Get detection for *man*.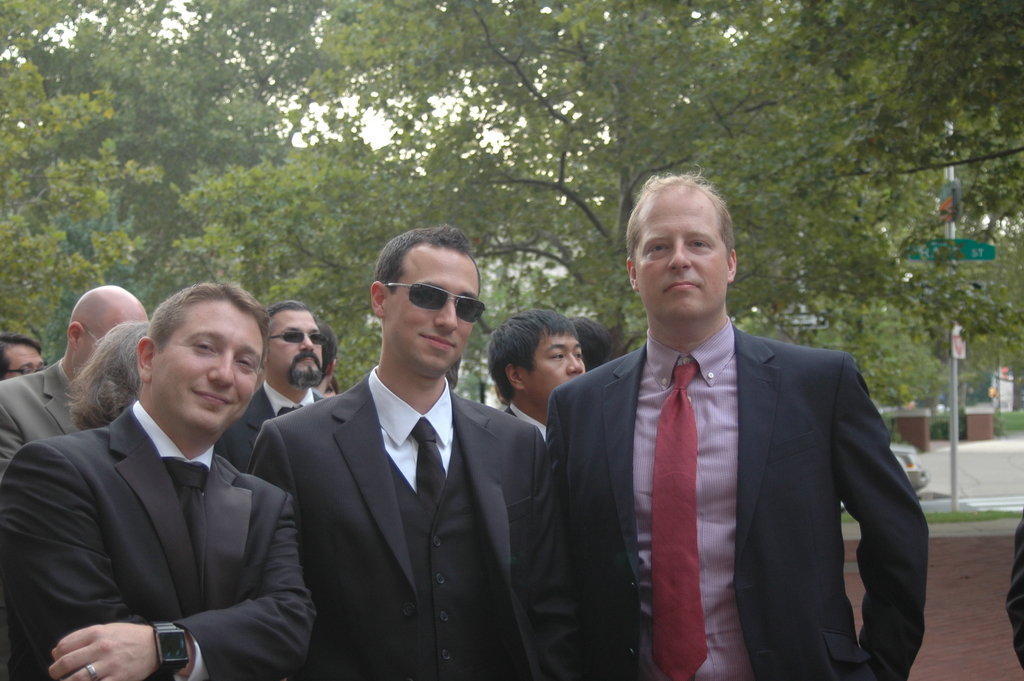
Detection: {"left": 244, "top": 227, "right": 580, "bottom": 680}.
